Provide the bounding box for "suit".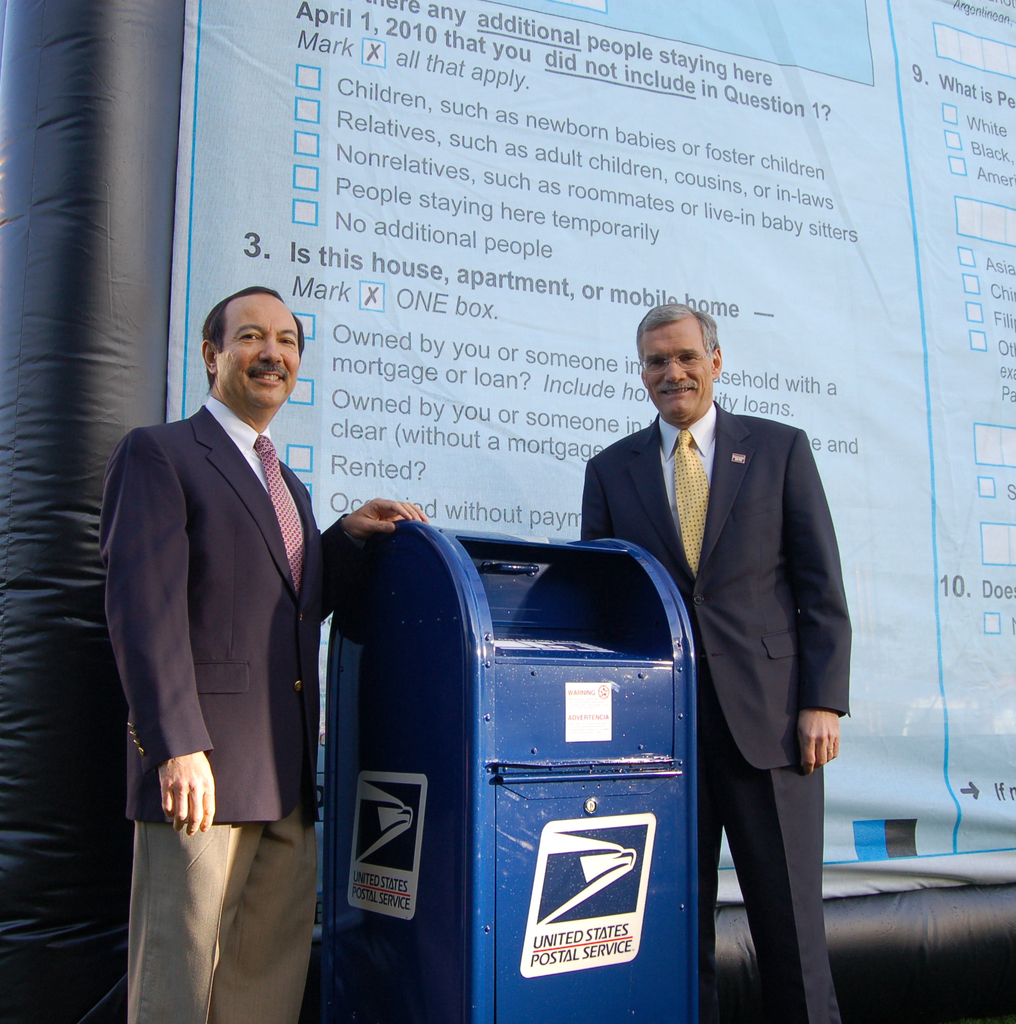
box=[581, 301, 859, 978].
